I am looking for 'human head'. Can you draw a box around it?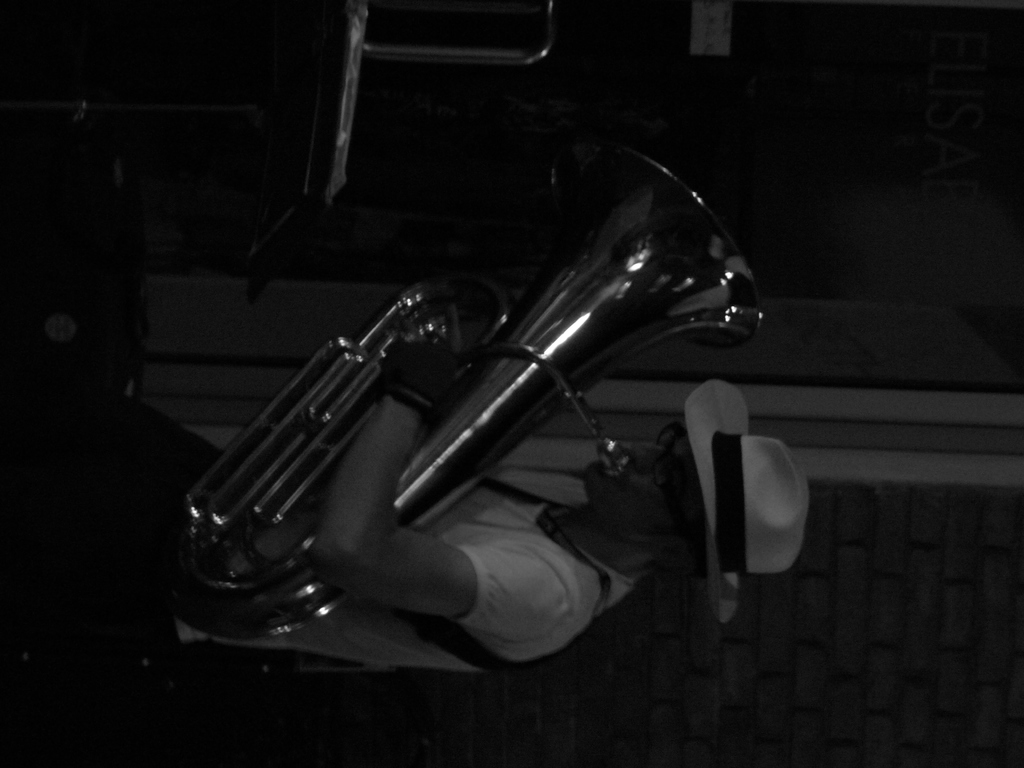
Sure, the bounding box is [x1=585, y1=383, x2=803, y2=619].
